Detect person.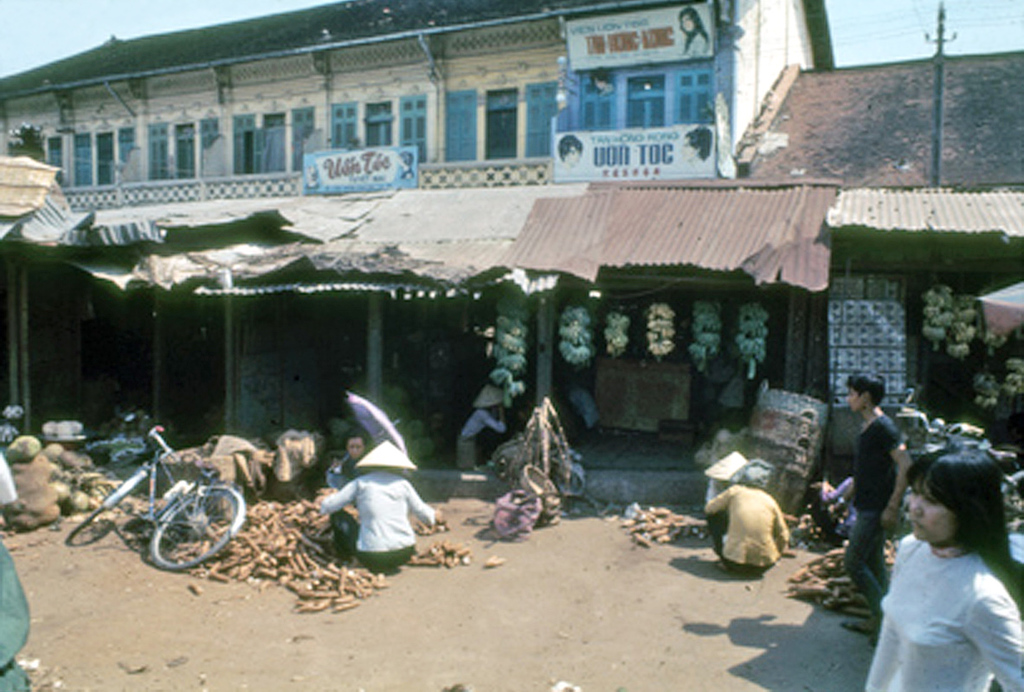
Detected at rect(551, 134, 587, 174).
